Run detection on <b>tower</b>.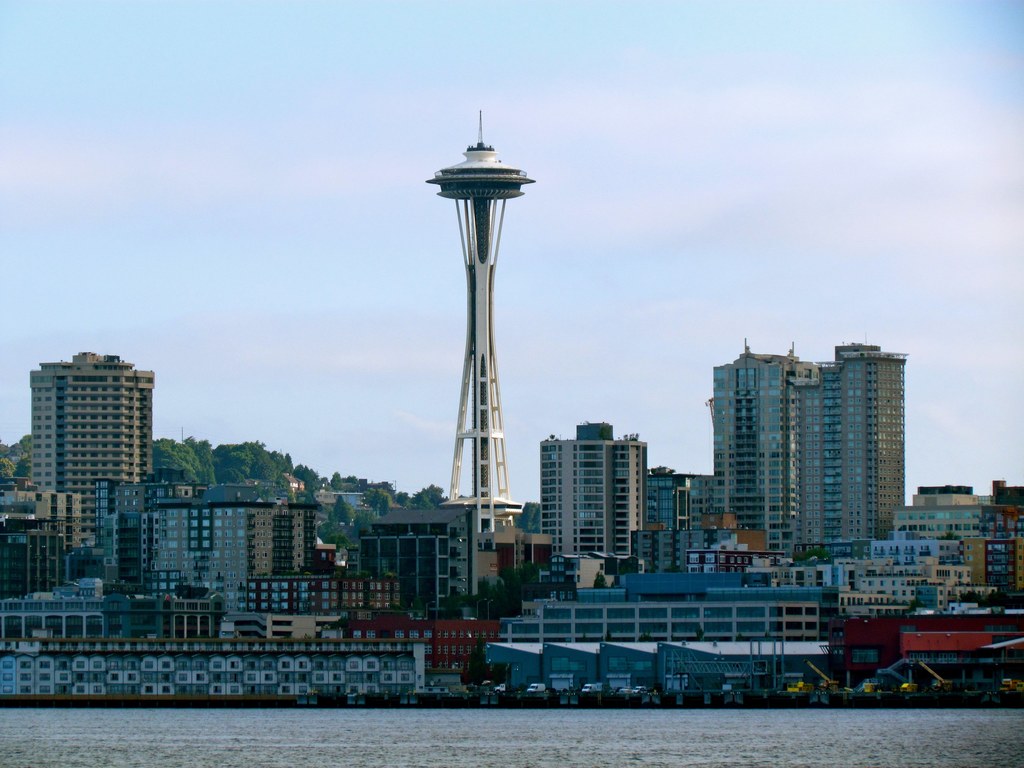
Result: Rect(29, 352, 149, 544).
